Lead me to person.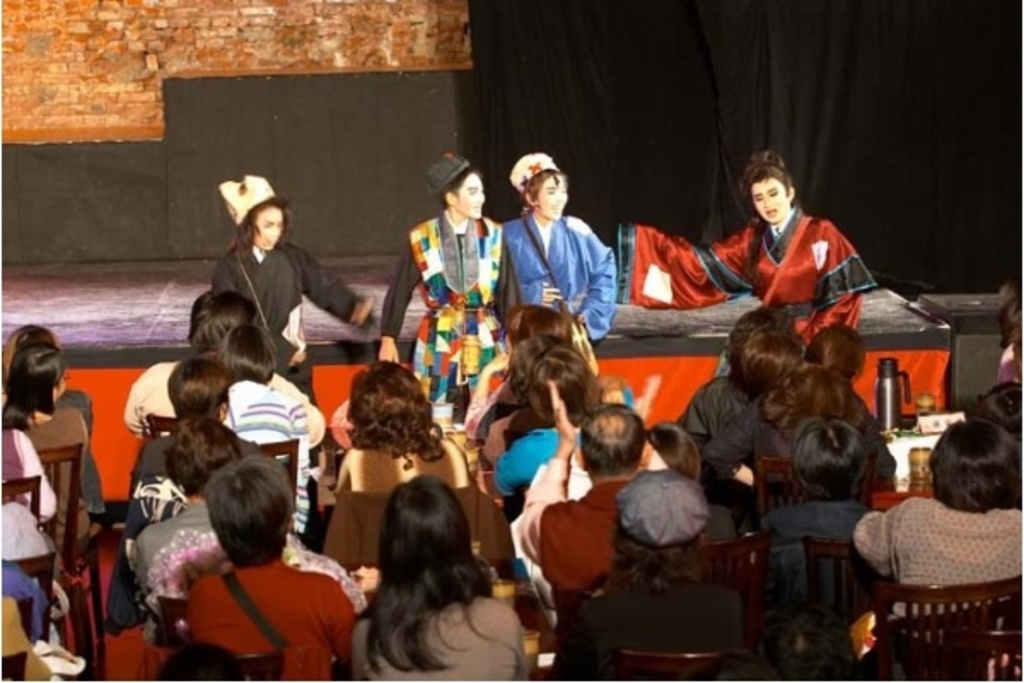
Lead to (131,429,335,642).
